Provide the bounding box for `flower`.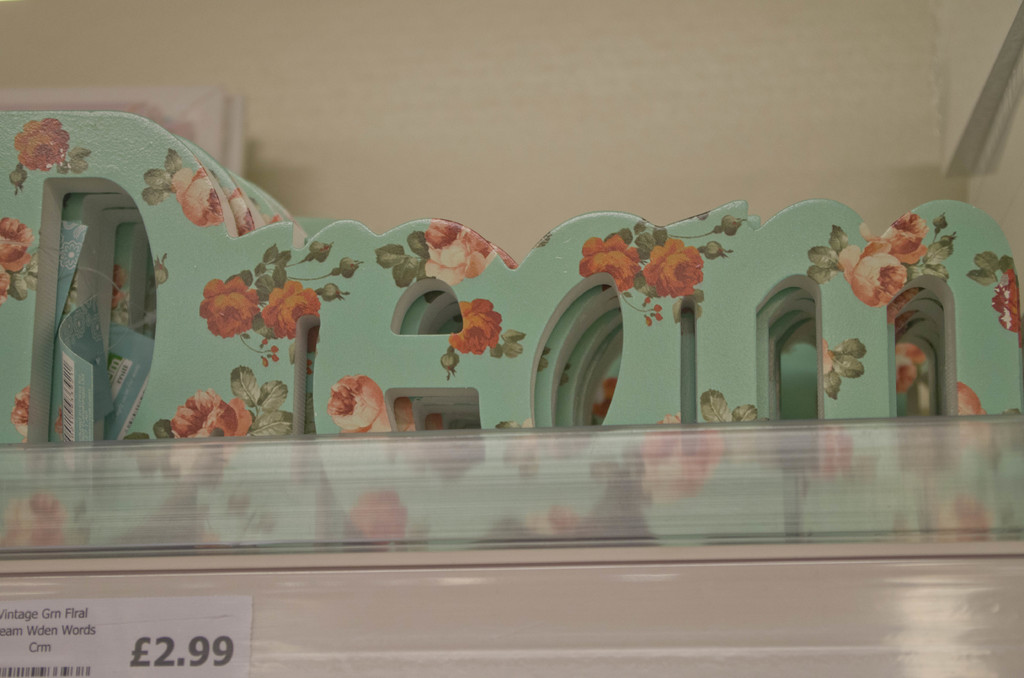
837 239 908 310.
